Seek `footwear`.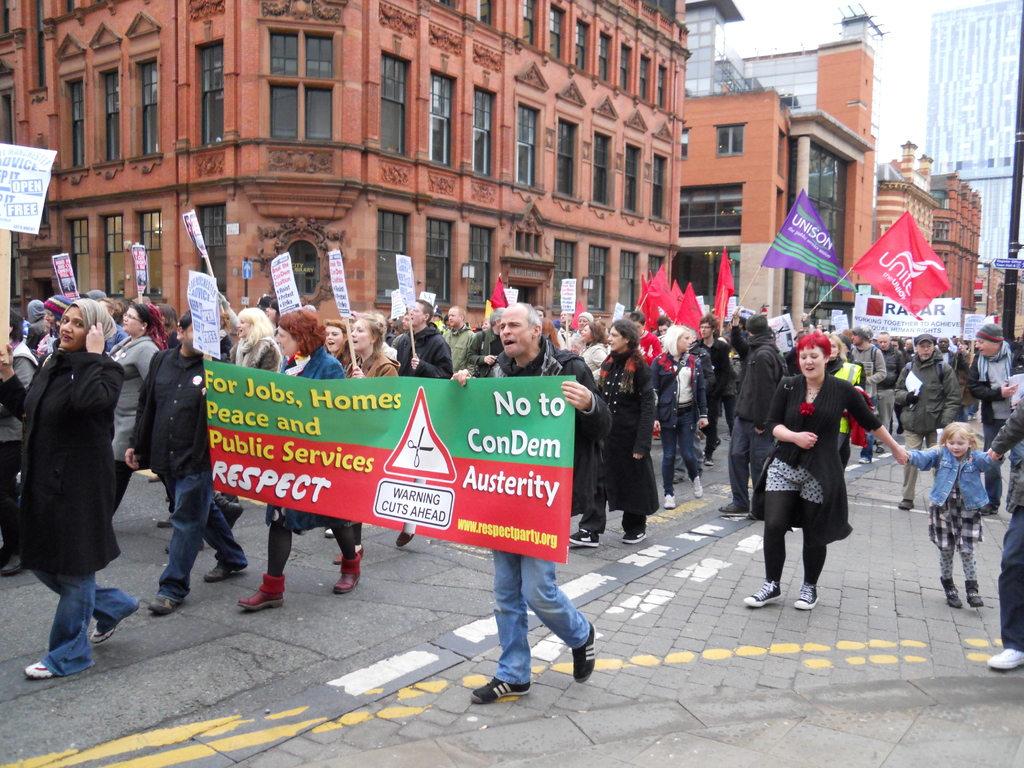
(left=393, top=534, right=415, bottom=545).
